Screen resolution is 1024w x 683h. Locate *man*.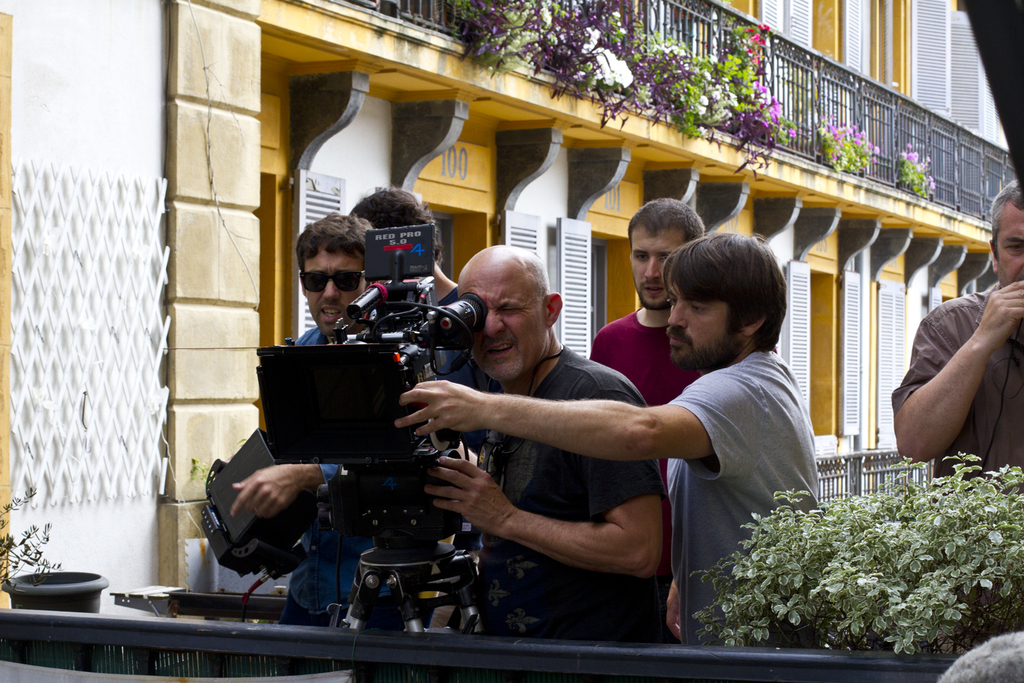
crop(228, 211, 394, 628).
